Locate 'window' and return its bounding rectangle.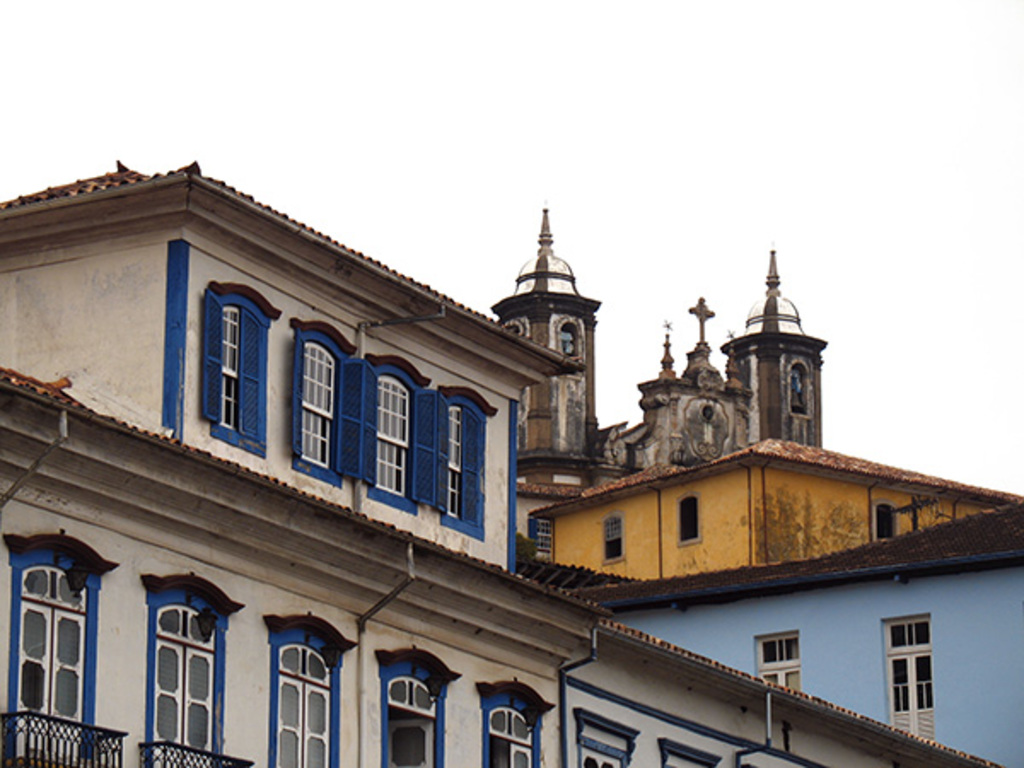
792/358/802/415.
